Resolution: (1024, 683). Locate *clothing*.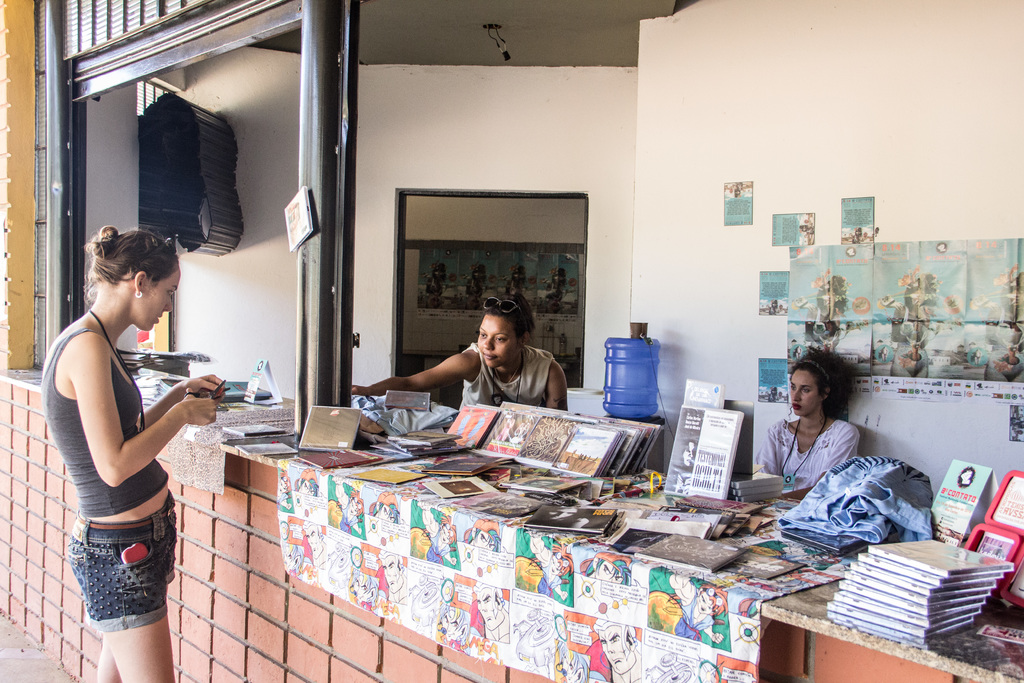
<box>746,415,861,491</box>.
